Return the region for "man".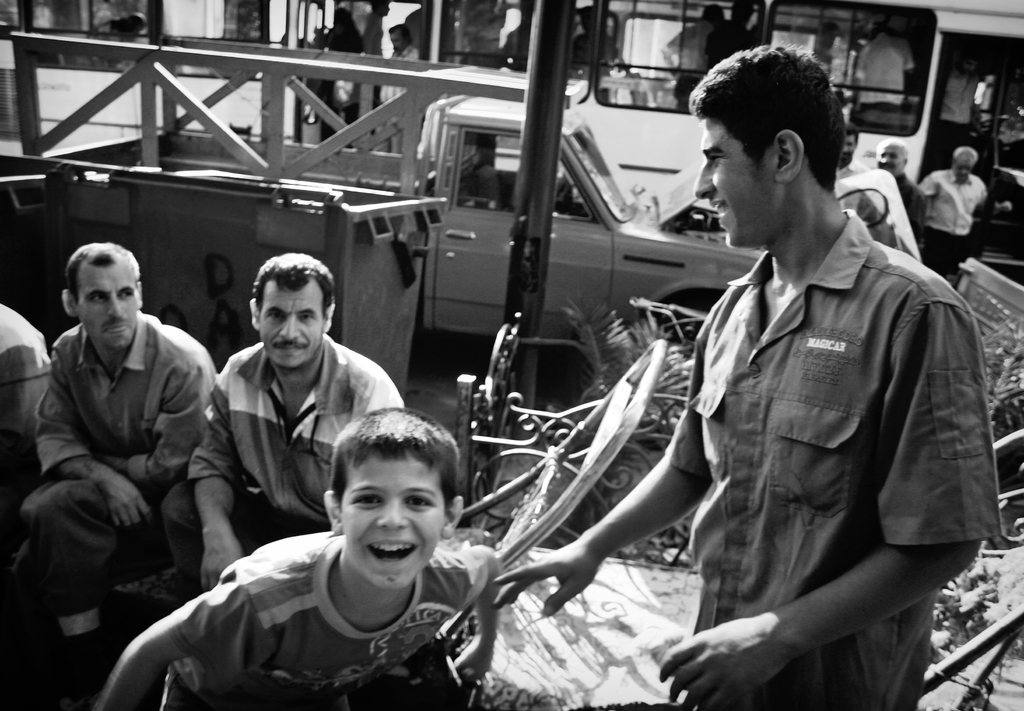
l=917, t=144, r=986, b=278.
